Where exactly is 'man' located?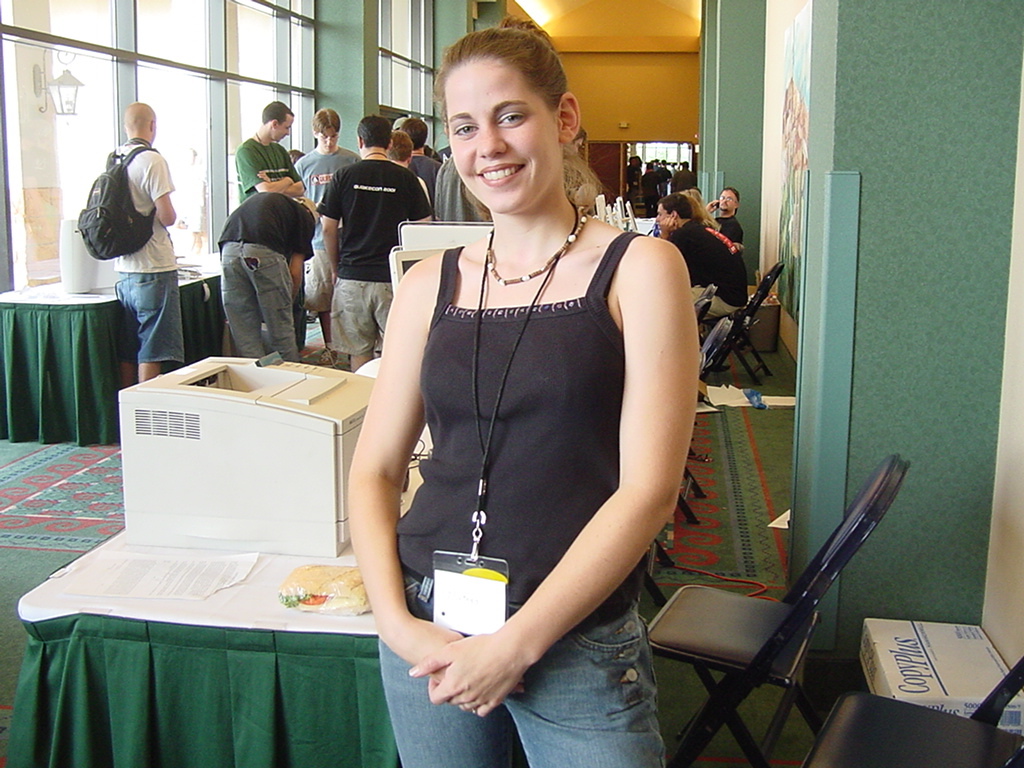
Its bounding box is x1=216, y1=184, x2=314, y2=356.
